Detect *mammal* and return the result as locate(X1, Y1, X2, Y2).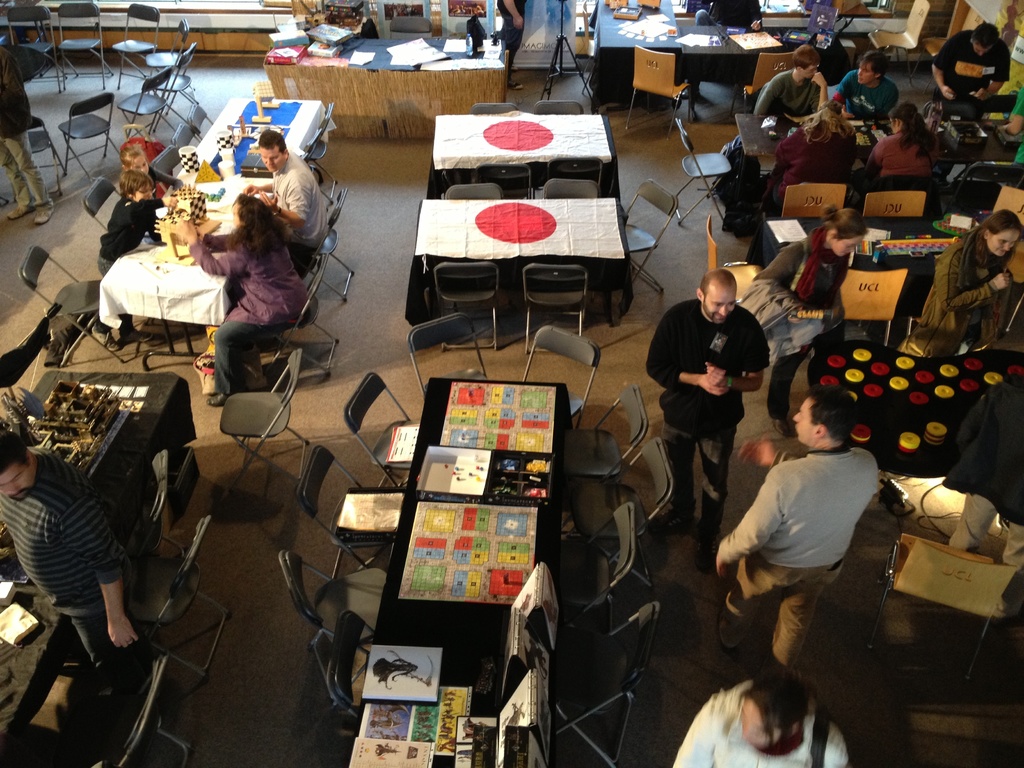
locate(862, 99, 935, 175).
